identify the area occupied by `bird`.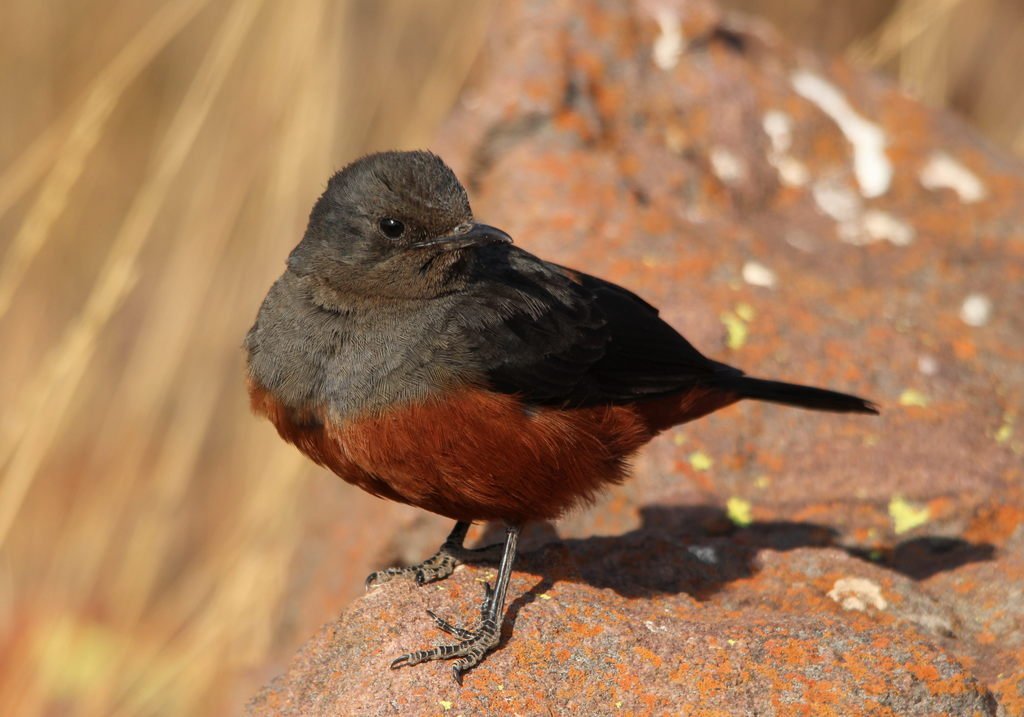
Area: rect(254, 173, 868, 671).
